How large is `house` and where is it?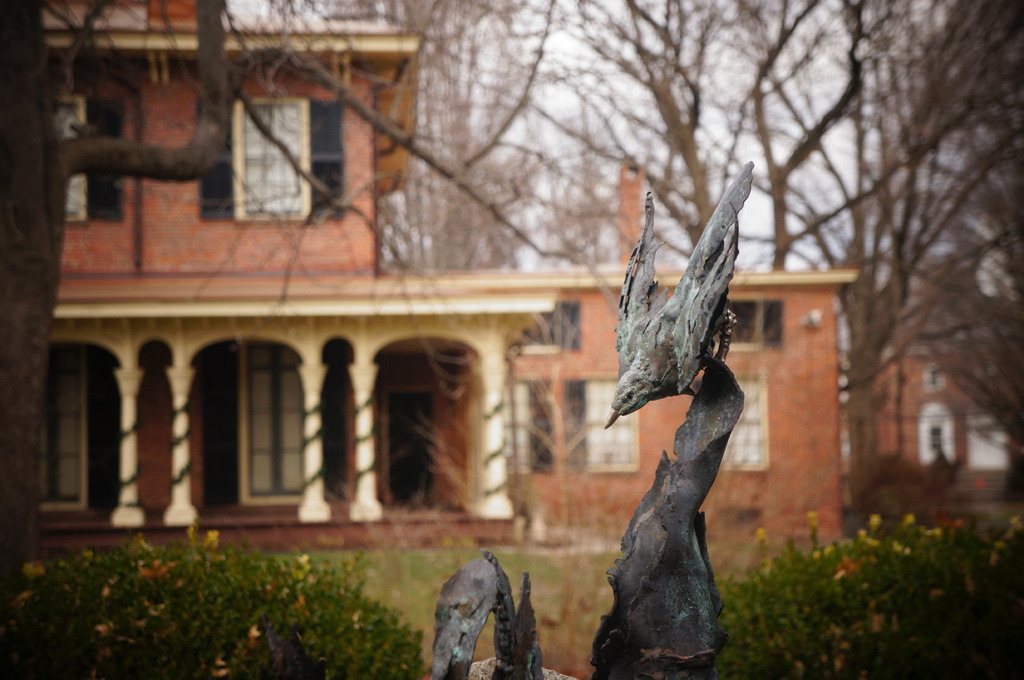
Bounding box: [834,255,1023,506].
